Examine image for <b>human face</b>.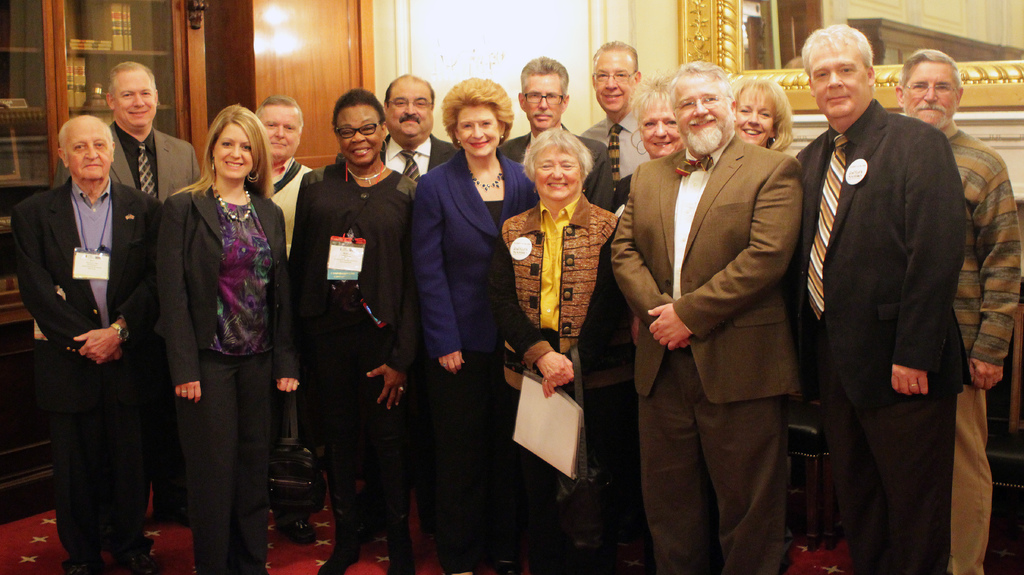
Examination result: pyautogui.locateOnScreen(902, 60, 955, 125).
